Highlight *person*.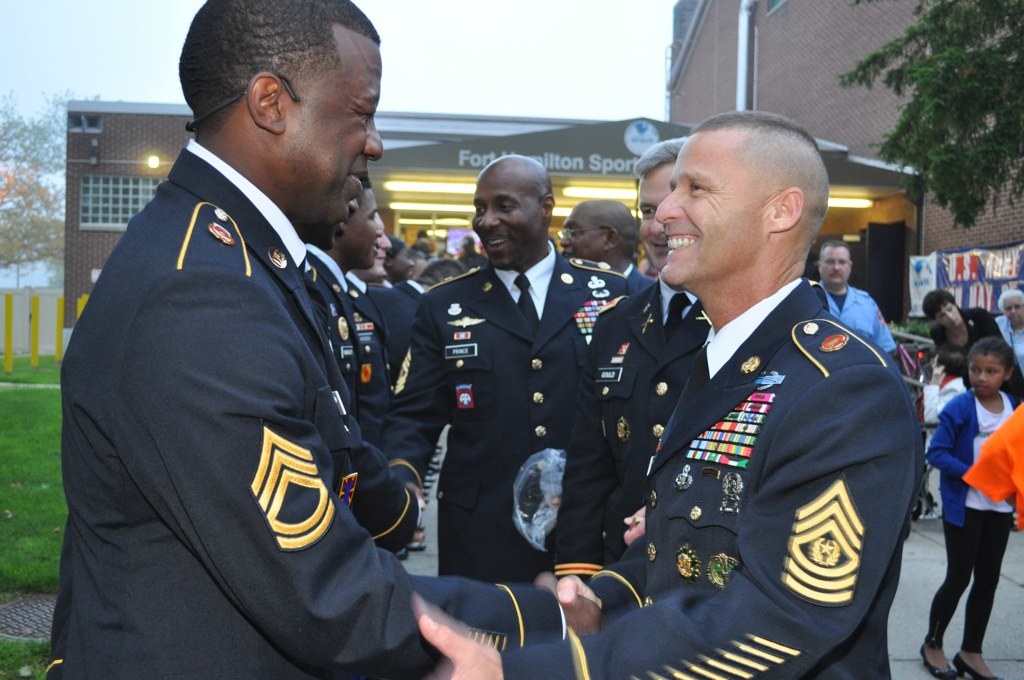
Highlighted region: rect(925, 340, 1021, 679).
